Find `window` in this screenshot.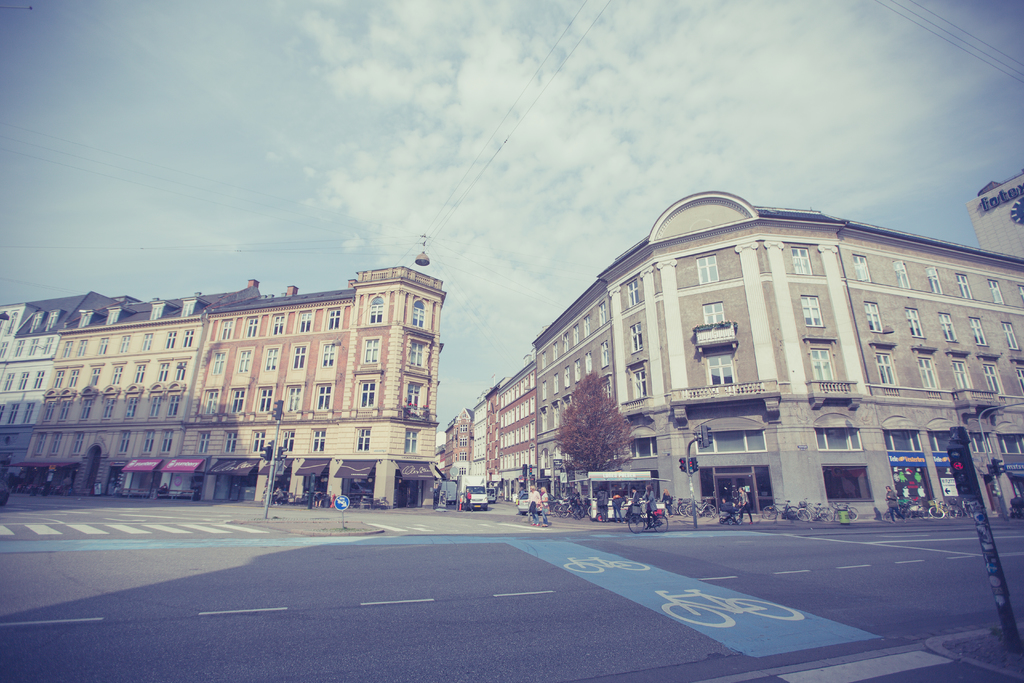
The bounding box for `window` is bbox=[6, 402, 20, 422].
